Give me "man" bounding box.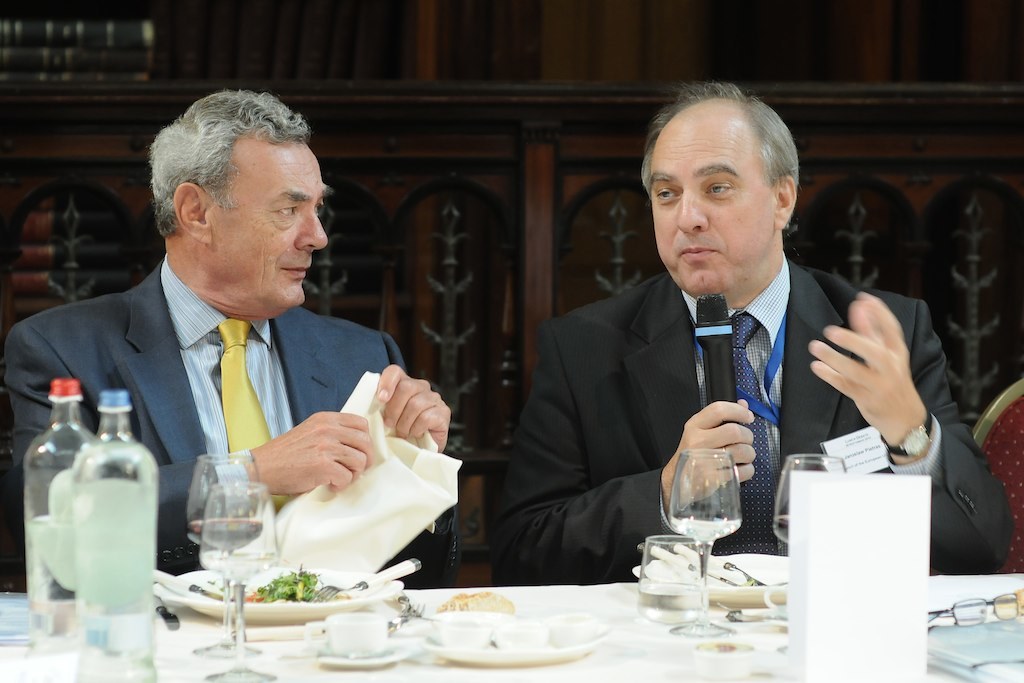
35:105:459:619.
